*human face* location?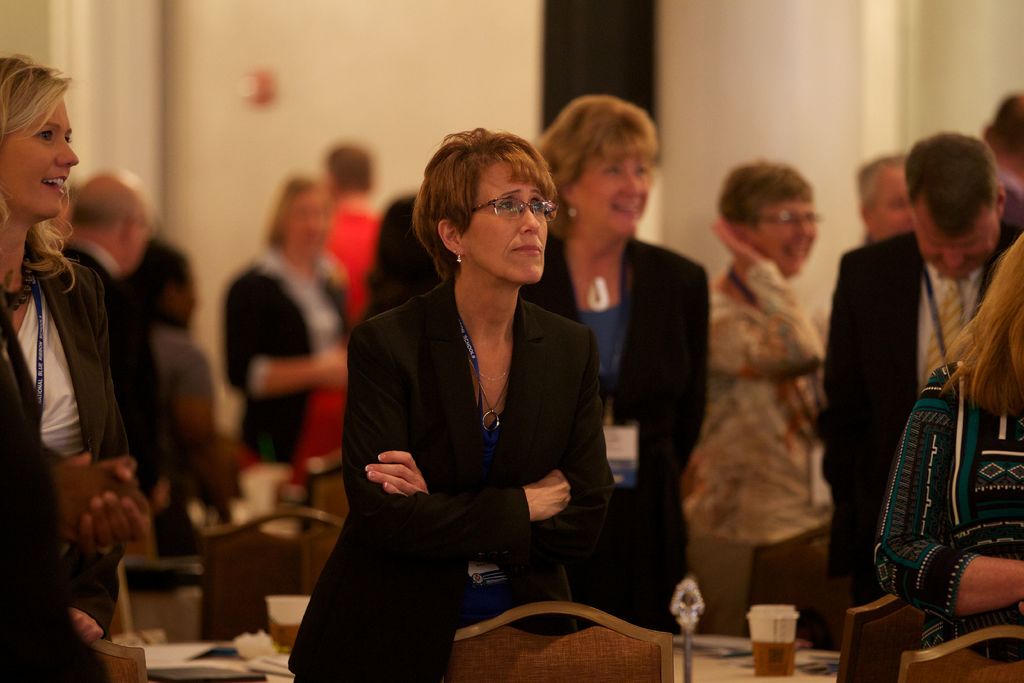
locate(762, 185, 815, 270)
